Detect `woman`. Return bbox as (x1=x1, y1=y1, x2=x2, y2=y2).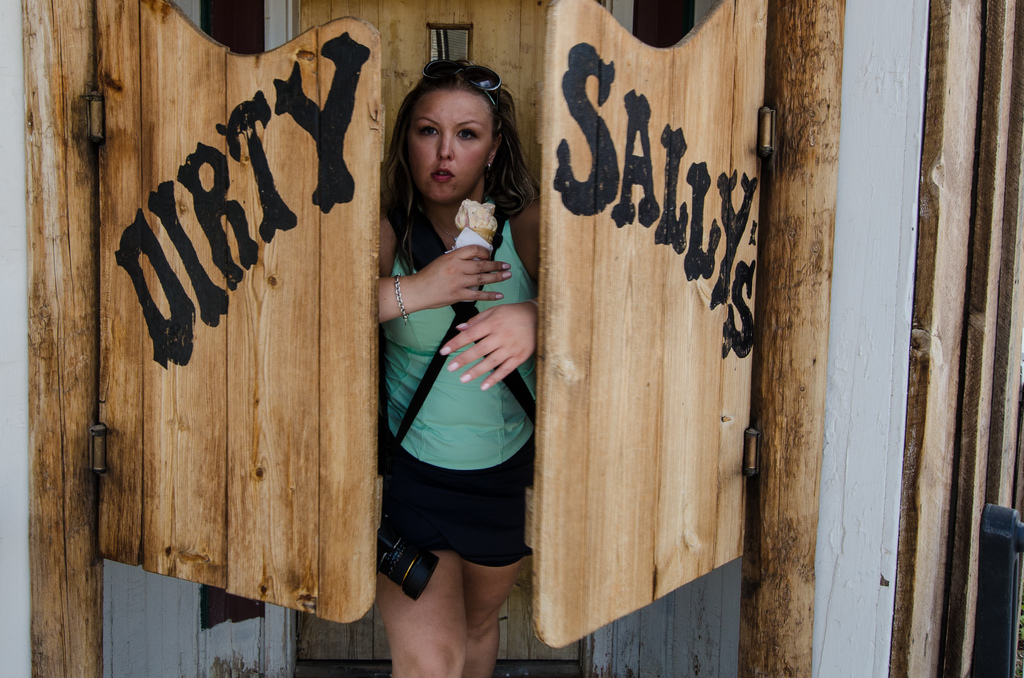
(x1=374, y1=66, x2=538, y2=677).
